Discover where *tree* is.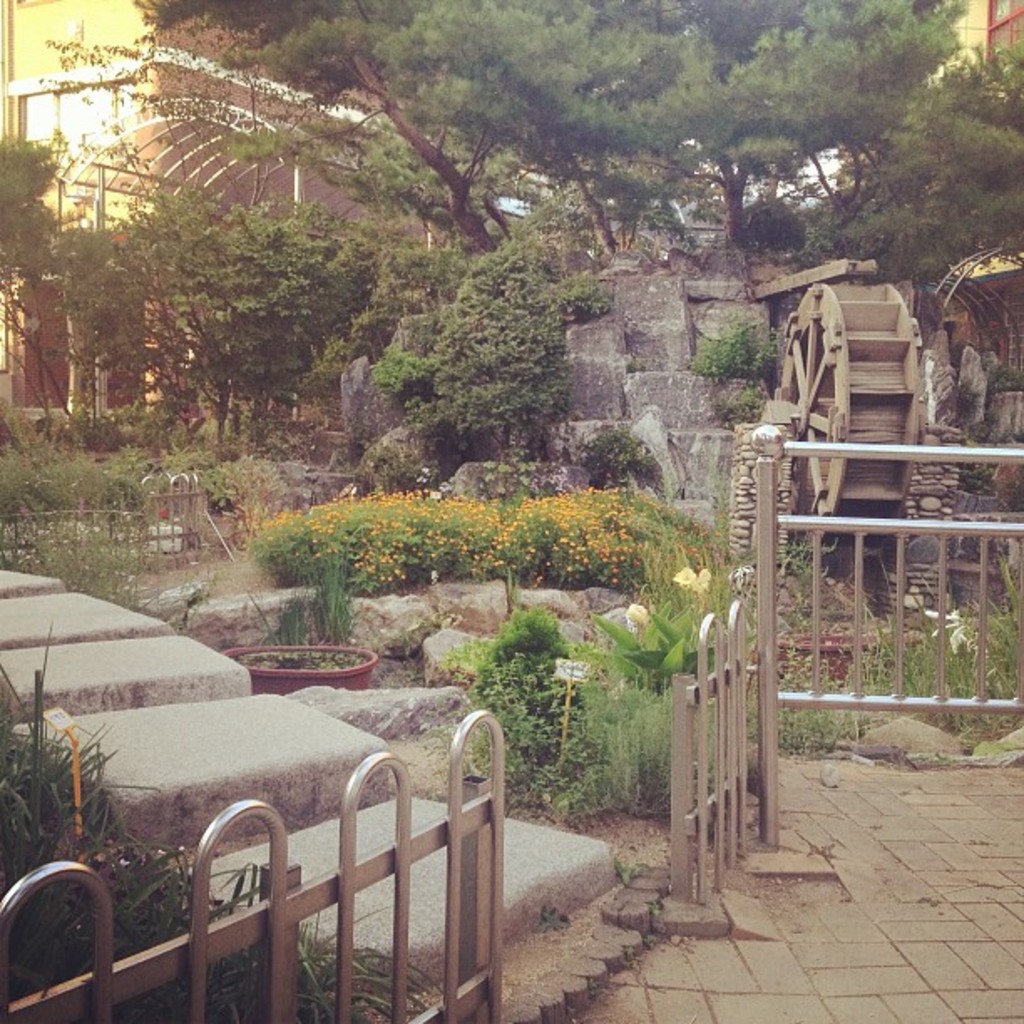
Discovered at (147, 0, 582, 269).
